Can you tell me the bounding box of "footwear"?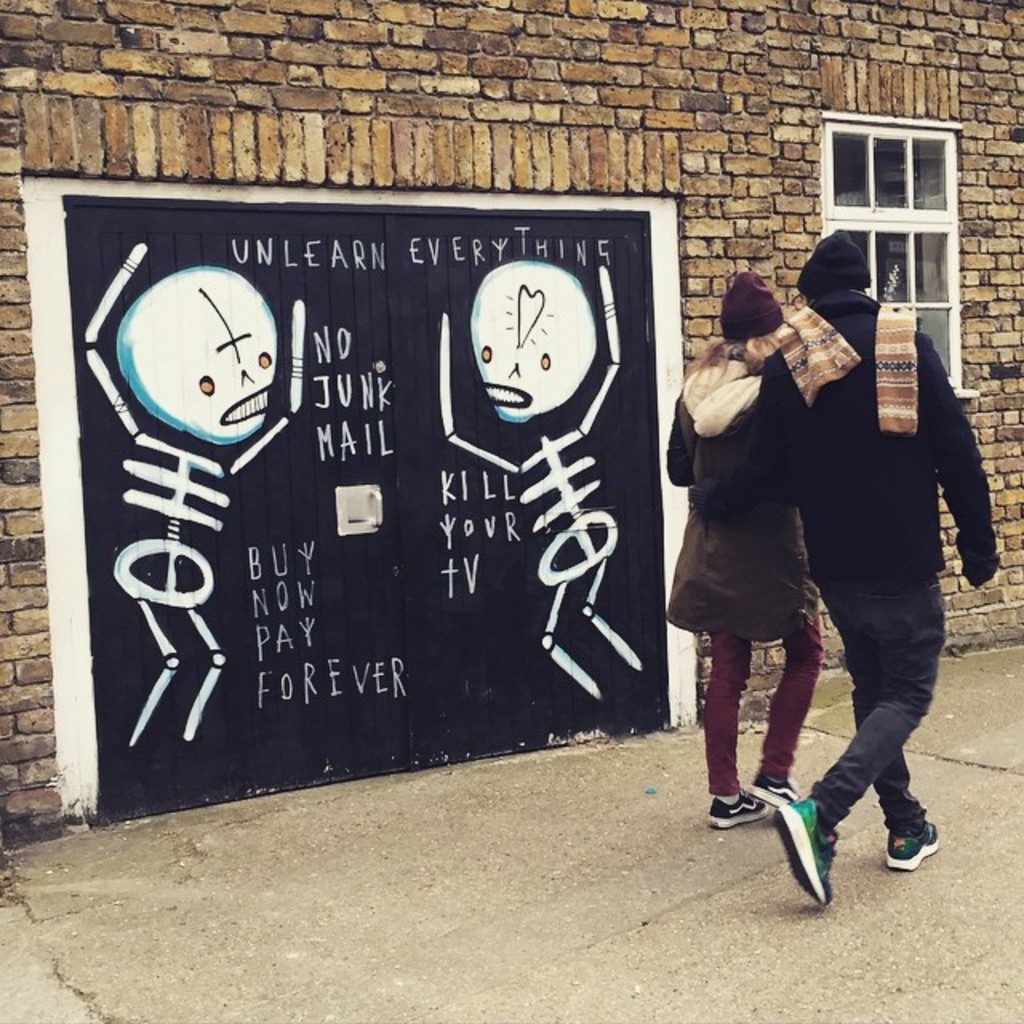
[x1=710, y1=787, x2=770, y2=829].
